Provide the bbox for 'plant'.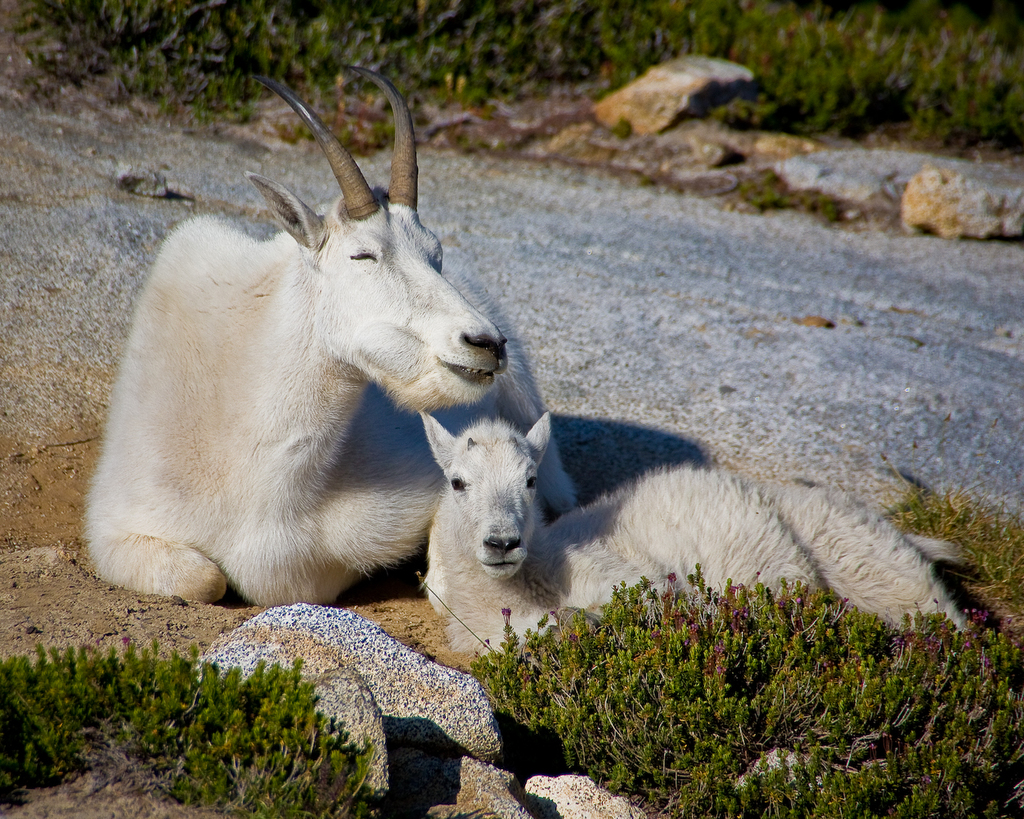
[x1=908, y1=0, x2=972, y2=128].
